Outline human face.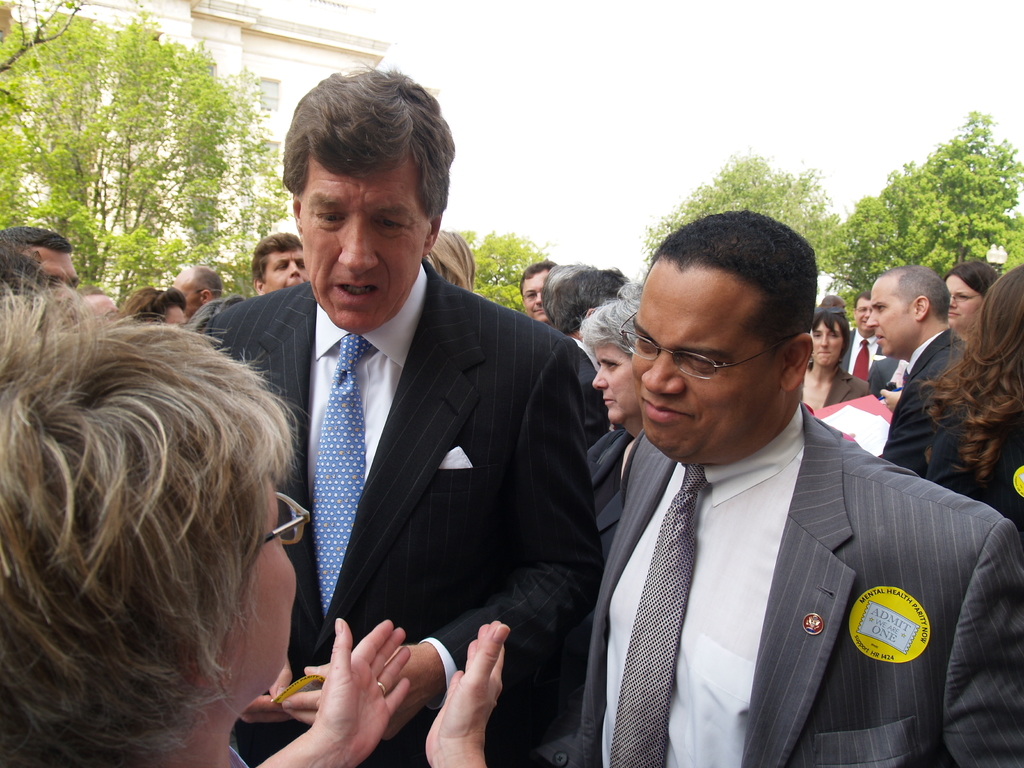
Outline: Rect(522, 270, 546, 321).
